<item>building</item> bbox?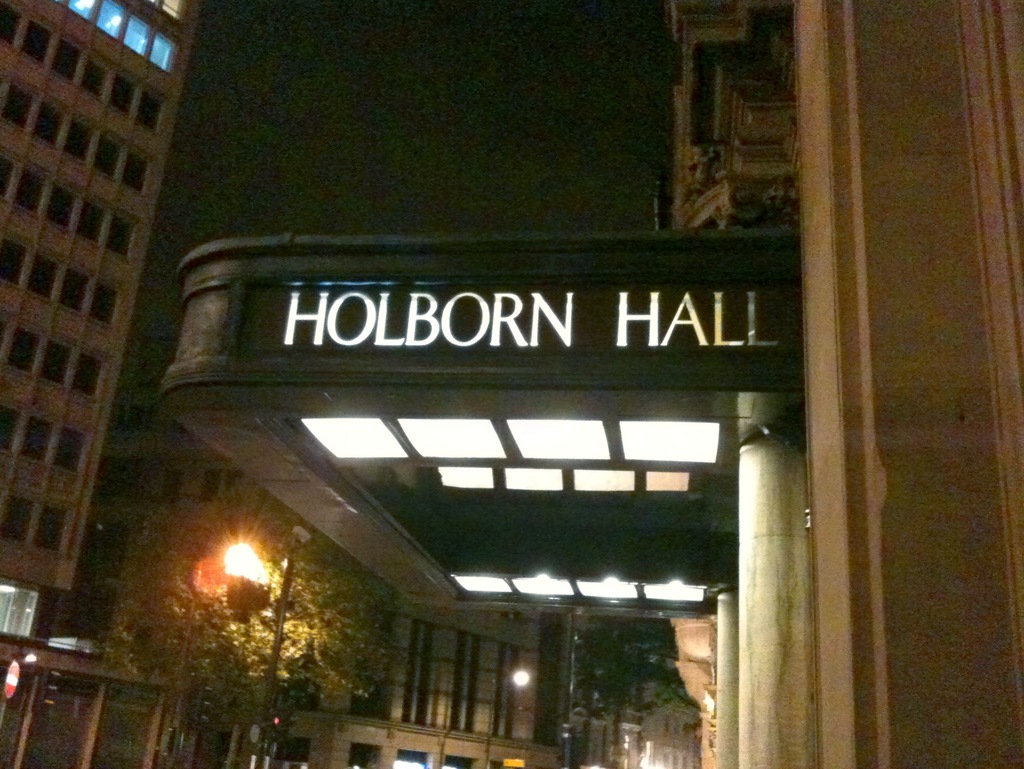
0:0:201:642
